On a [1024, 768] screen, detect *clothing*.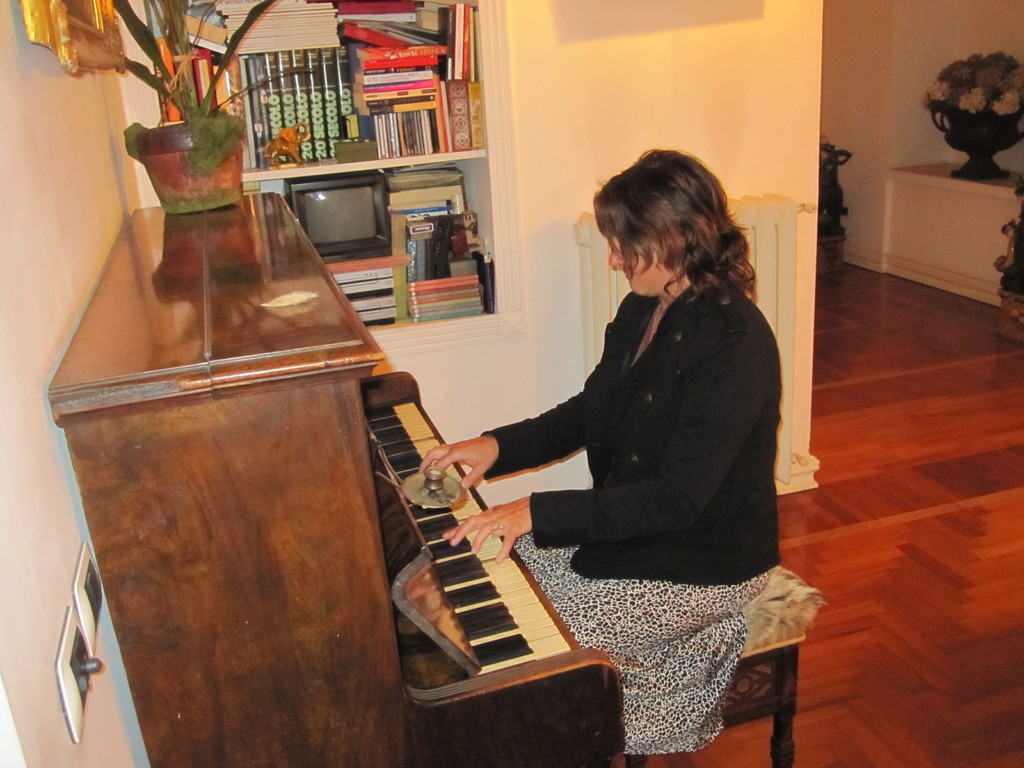
Rect(484, 273, 783, 758).
